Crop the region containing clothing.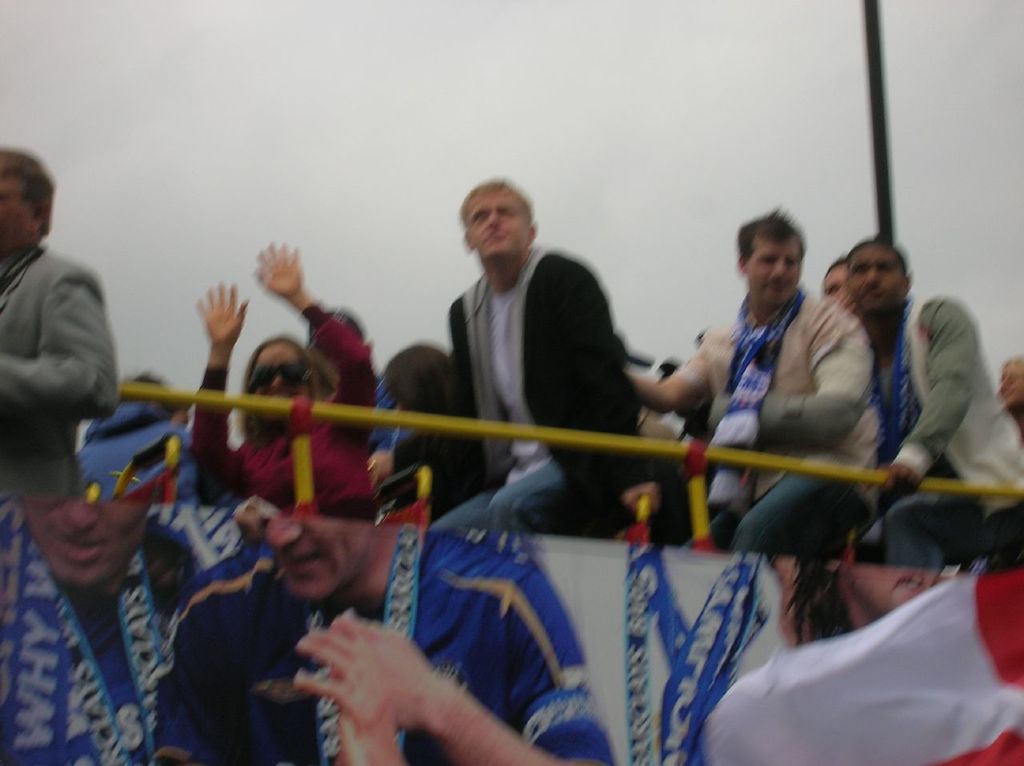
Crop region: x1=84, y1=381, x2=218, y2=510.
